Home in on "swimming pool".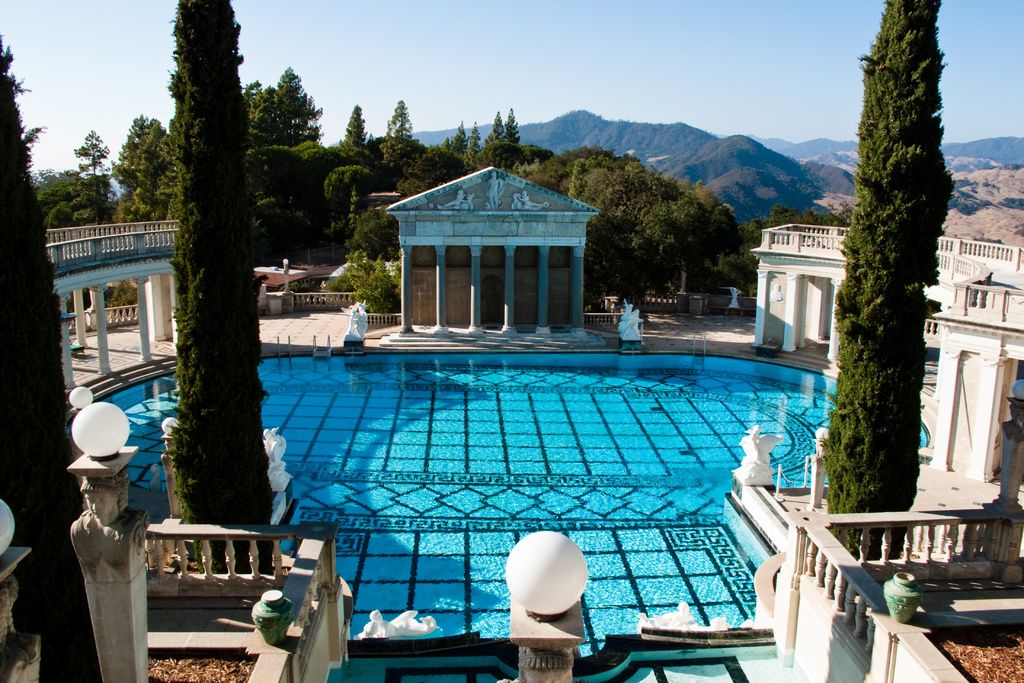
Homed in at bbox=[99, 352, 929, 656].
